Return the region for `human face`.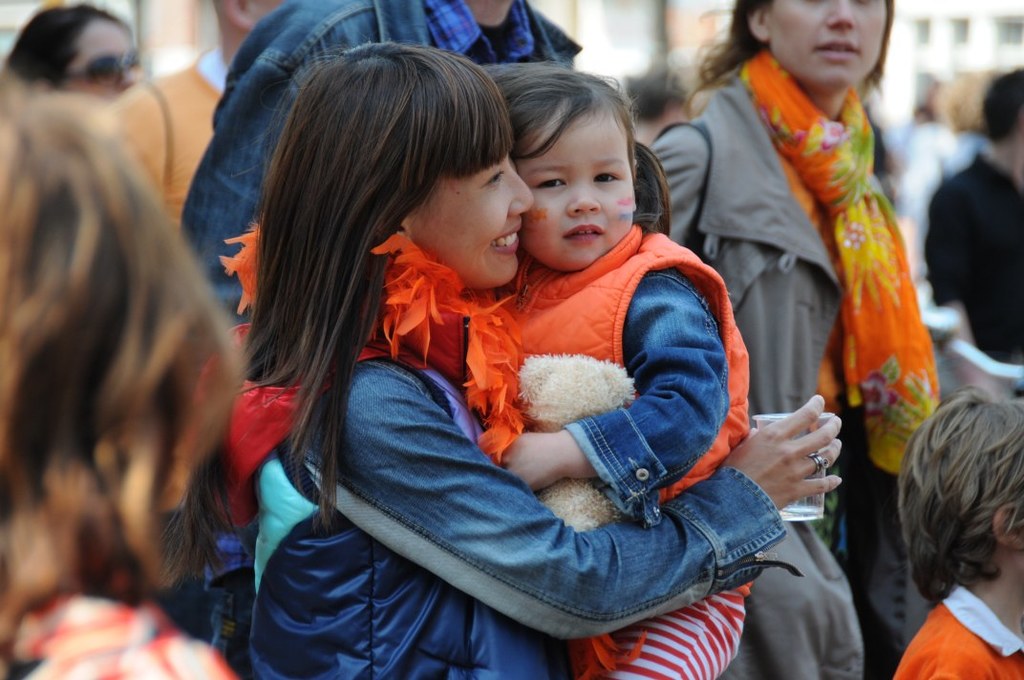
[x1=764, y1=0, x2=891, y2=83].
